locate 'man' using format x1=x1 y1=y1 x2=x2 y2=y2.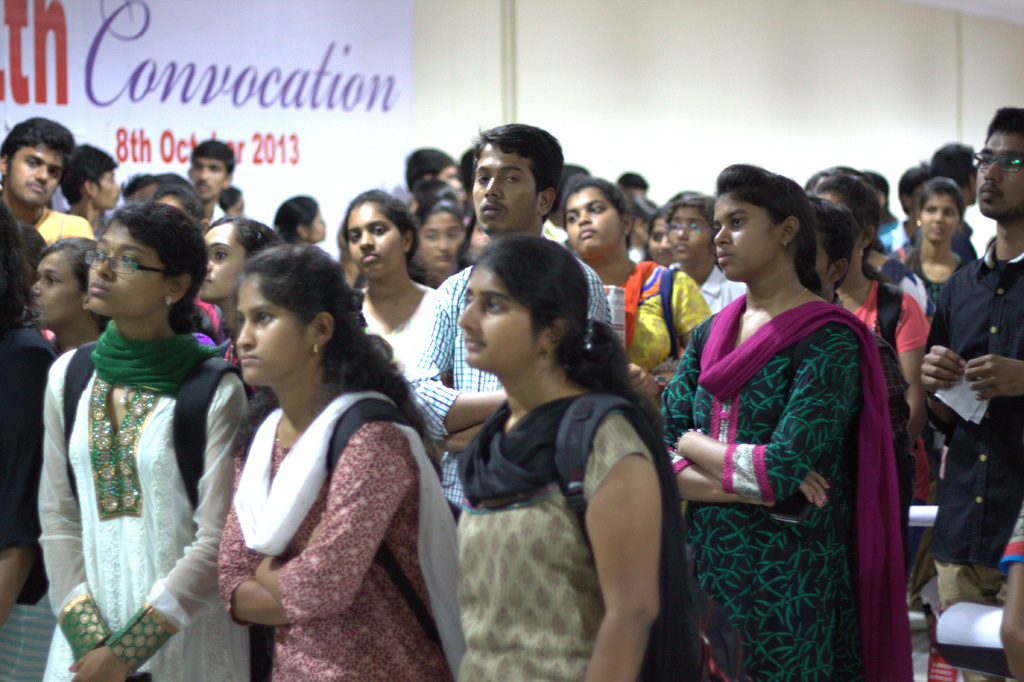
x1=922 y1=104 x2=1023 y2=681.
